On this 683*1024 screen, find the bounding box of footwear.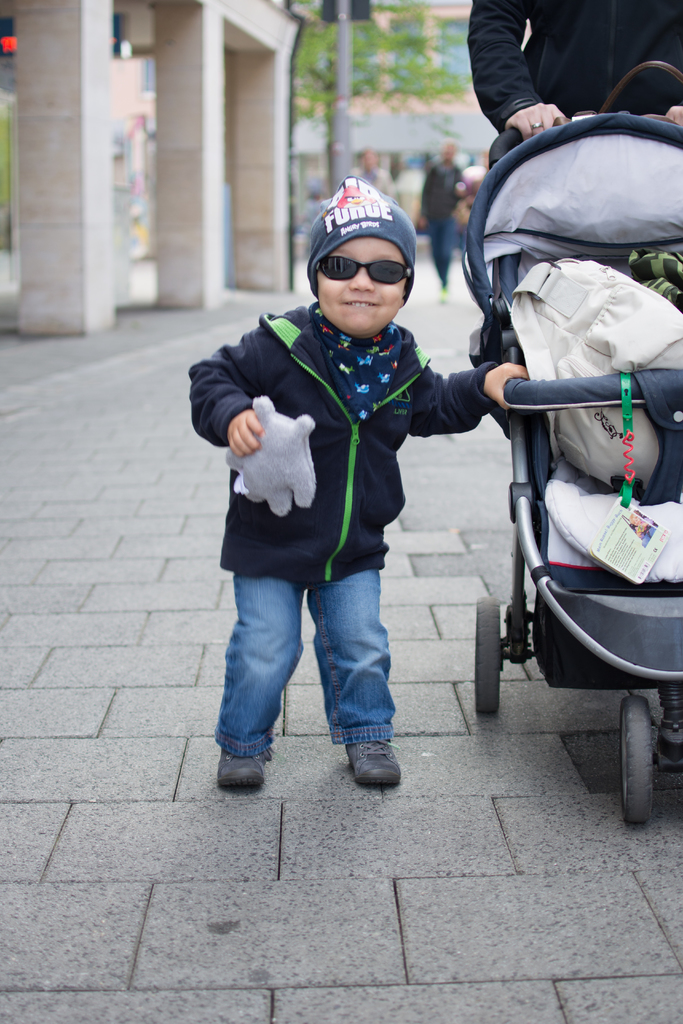
Bounding box: <box>332,739,405,795</box>.
